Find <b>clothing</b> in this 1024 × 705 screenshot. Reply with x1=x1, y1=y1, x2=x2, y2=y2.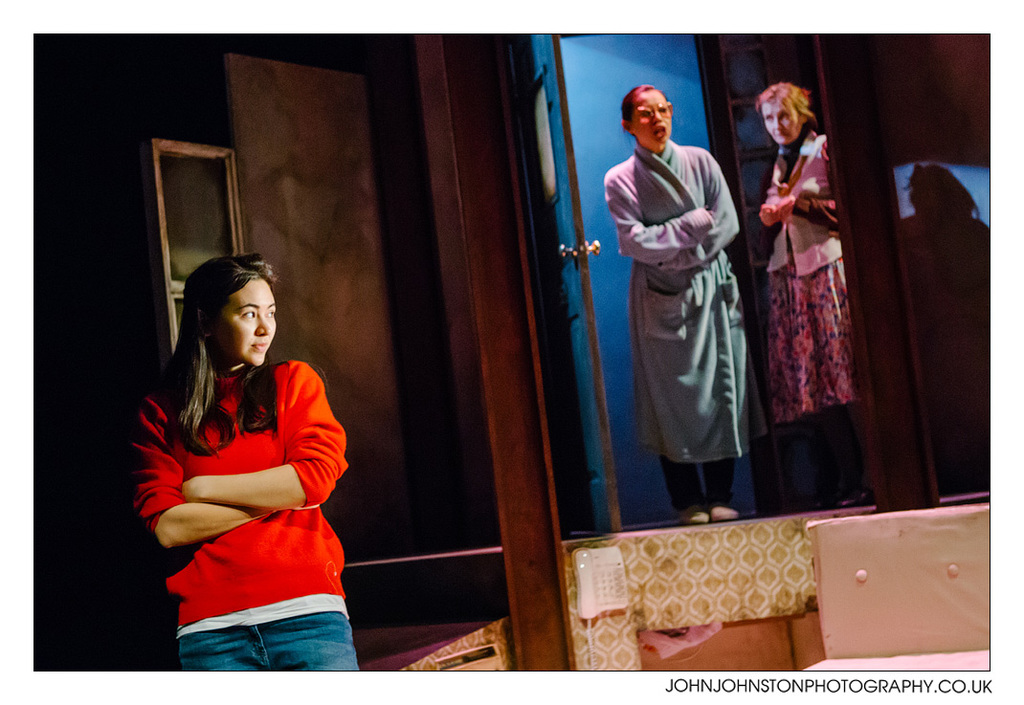
x1=613, y1=125, x2=771, y2=480.
